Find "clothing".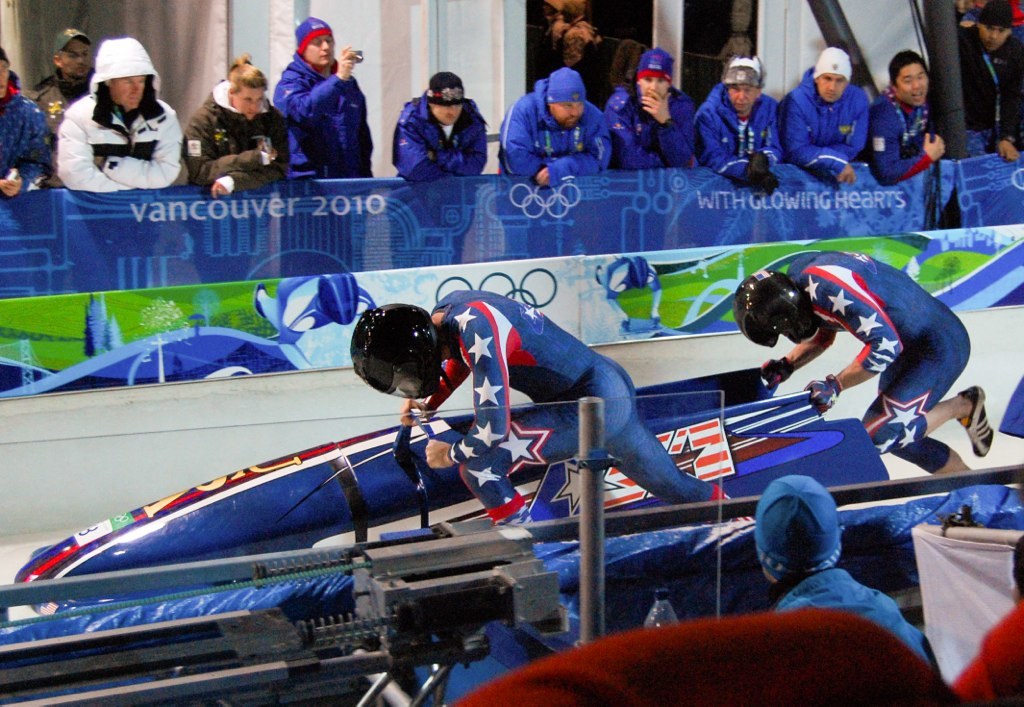
detection(0, 69, 53, 195).
